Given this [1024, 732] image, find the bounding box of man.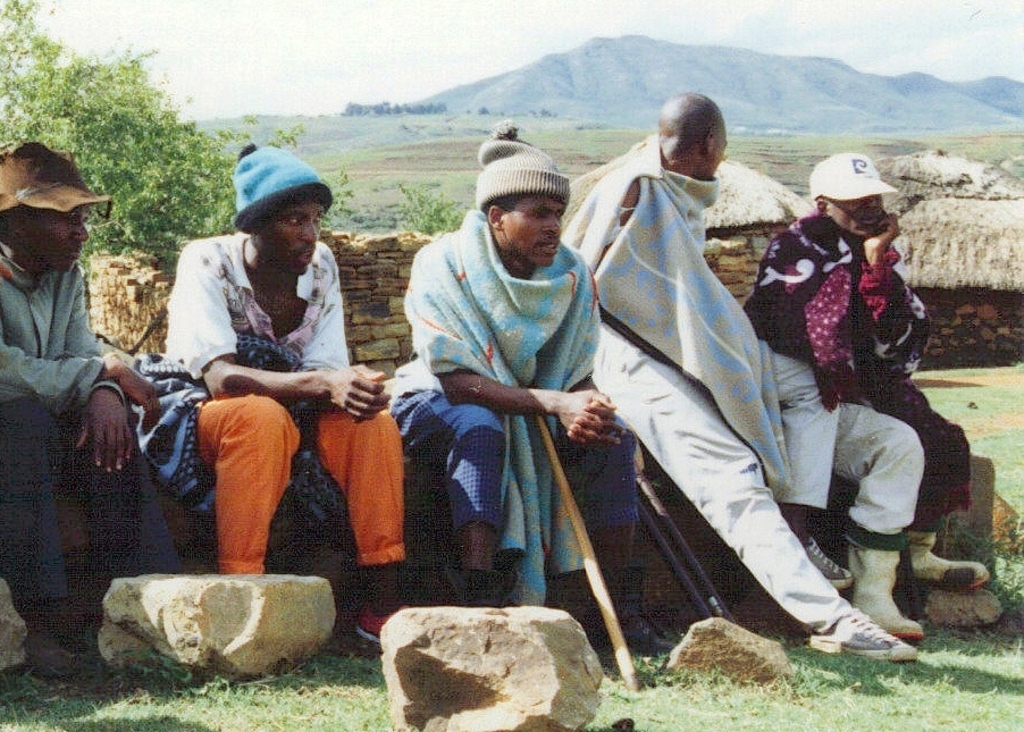
<bbox>143, 158, 393, 604</bbox>.
